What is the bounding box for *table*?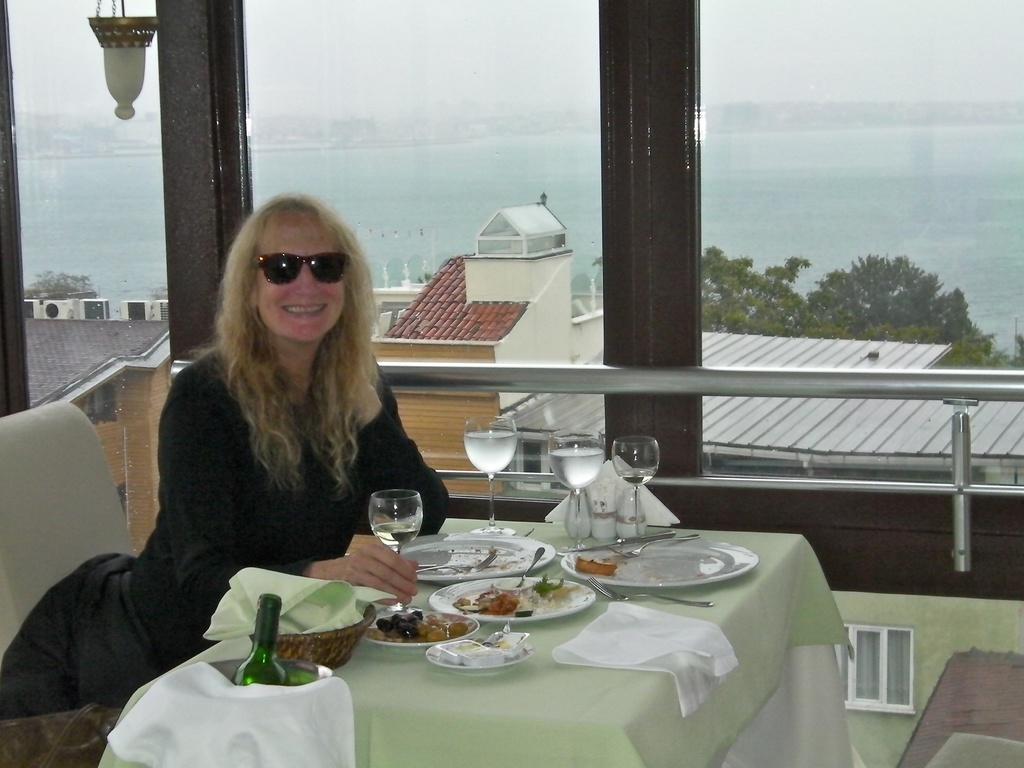
[x1=143, y1=511, x2=822, y2=767].
